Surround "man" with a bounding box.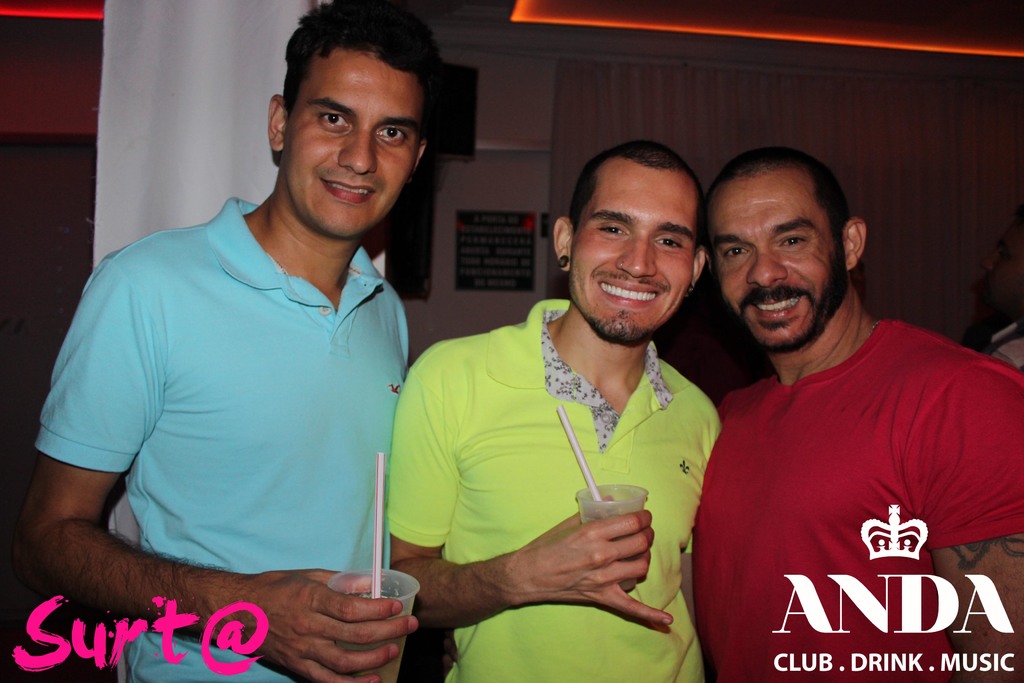
{"x1": 12, "y1": 0, "x2": 448, "y2": 682}.
